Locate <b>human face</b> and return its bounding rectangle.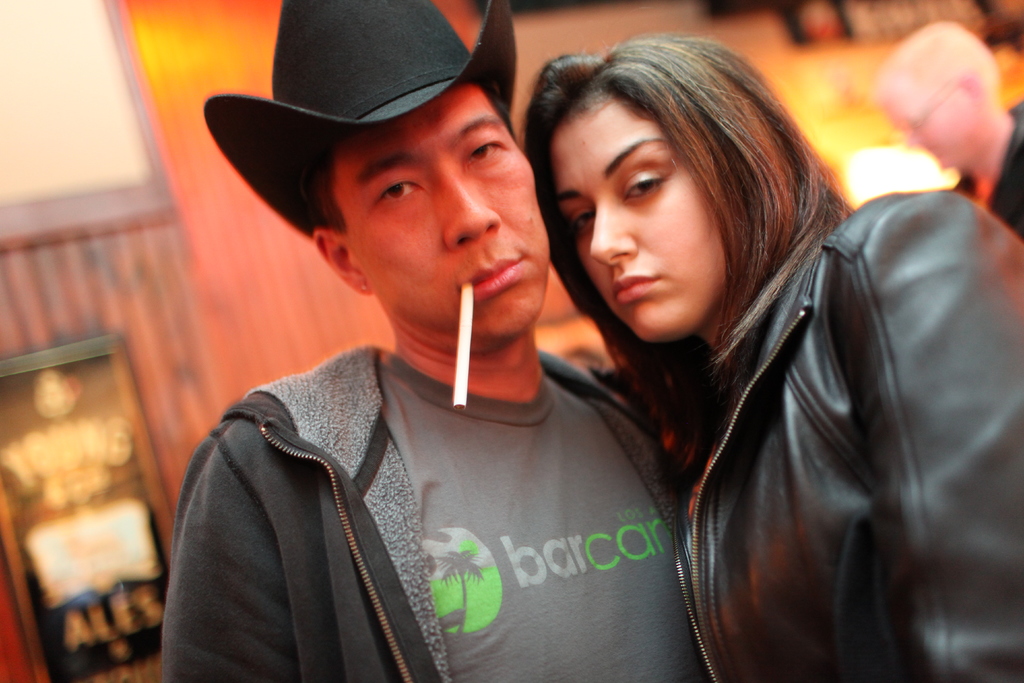
bbox=[335, 85, 550, 334].
